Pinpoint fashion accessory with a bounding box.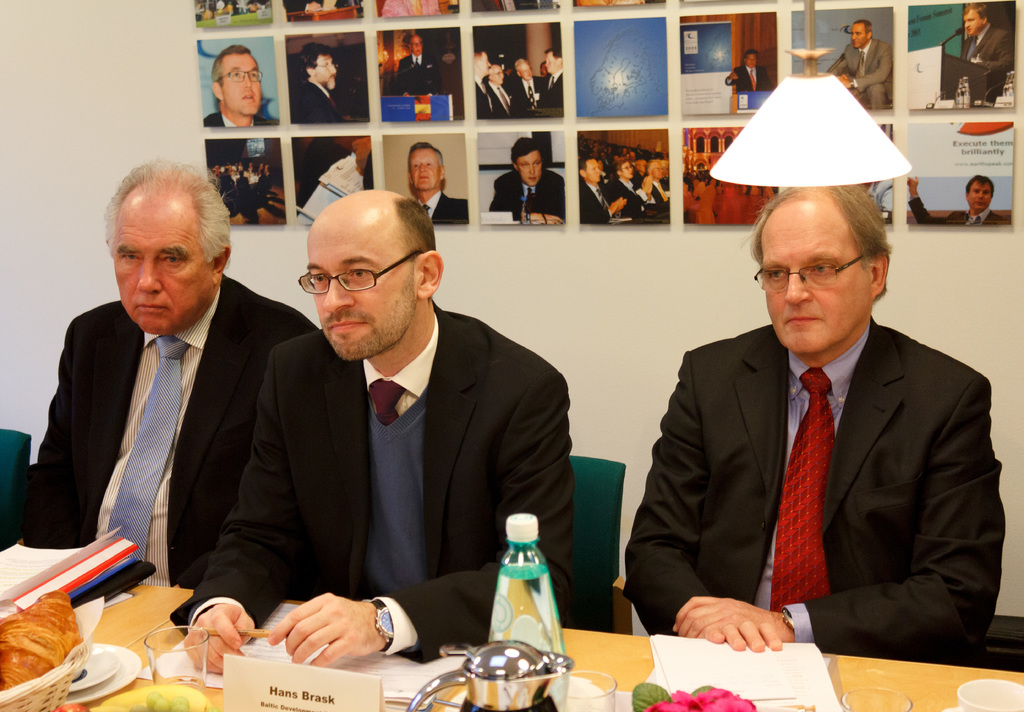
{"x1": 396, "y1": 51, "x2": 444, "y2": 95}.
